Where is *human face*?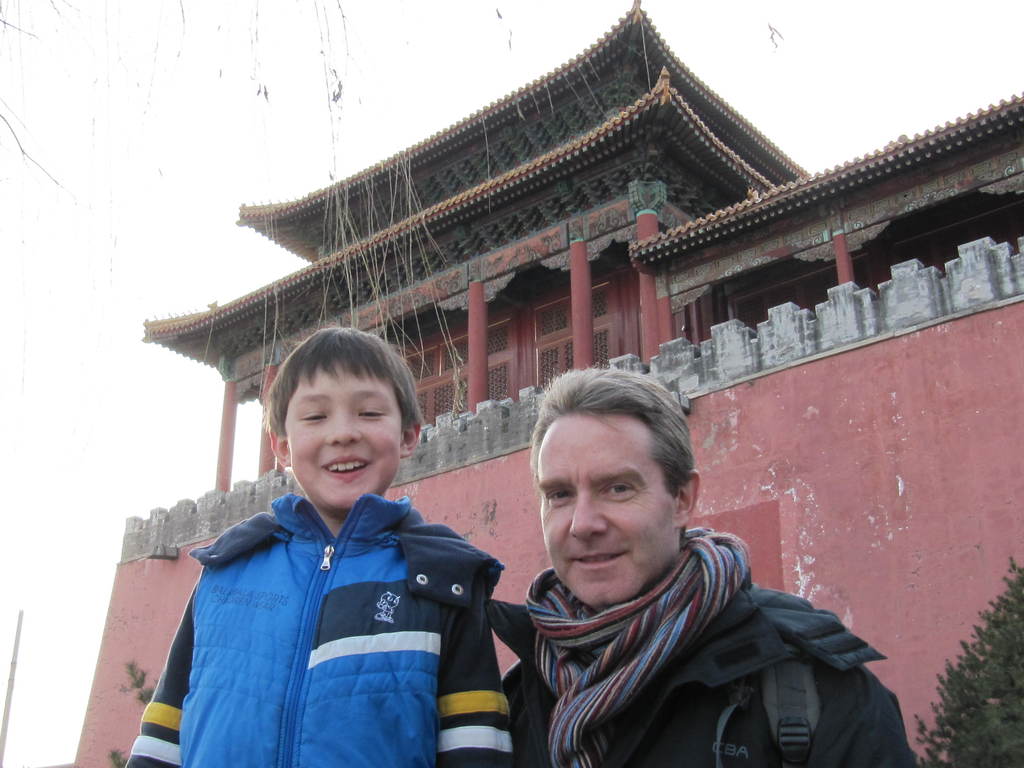
287,364,407,509.
